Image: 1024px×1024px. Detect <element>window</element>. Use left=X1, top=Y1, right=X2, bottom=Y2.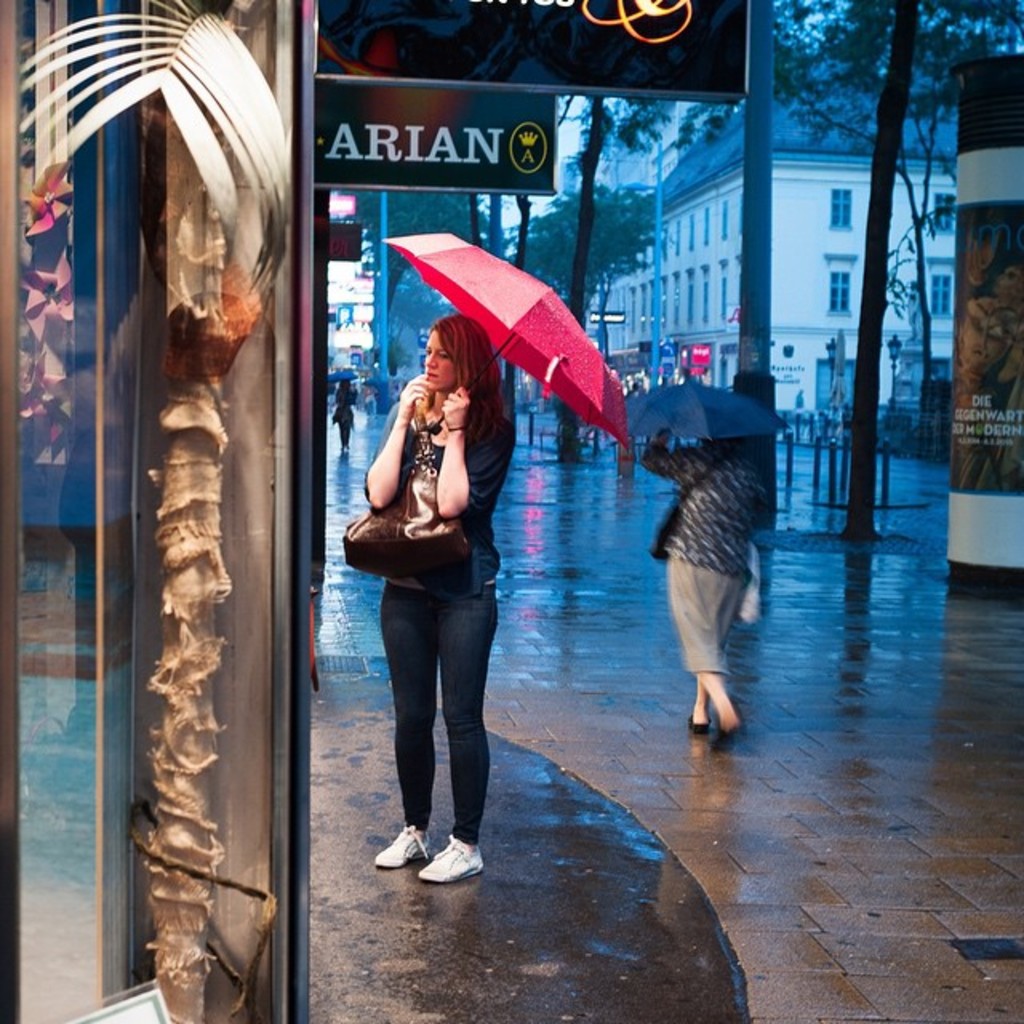
left=683, top=210, right=699, bottom=256.
